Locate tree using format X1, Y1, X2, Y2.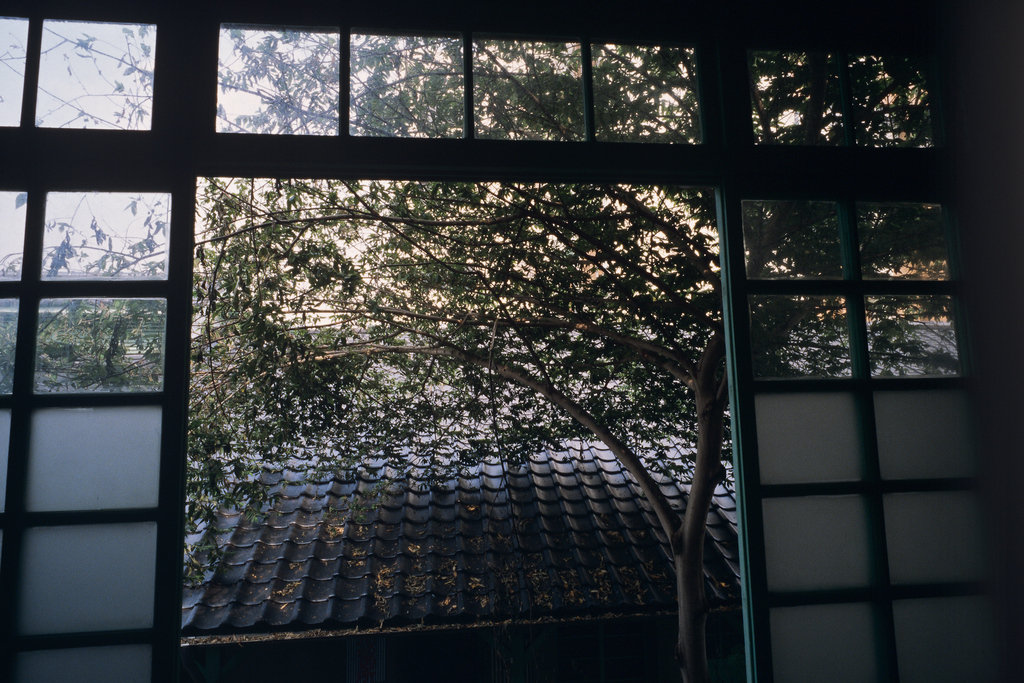
0, 41, 948, 682.
